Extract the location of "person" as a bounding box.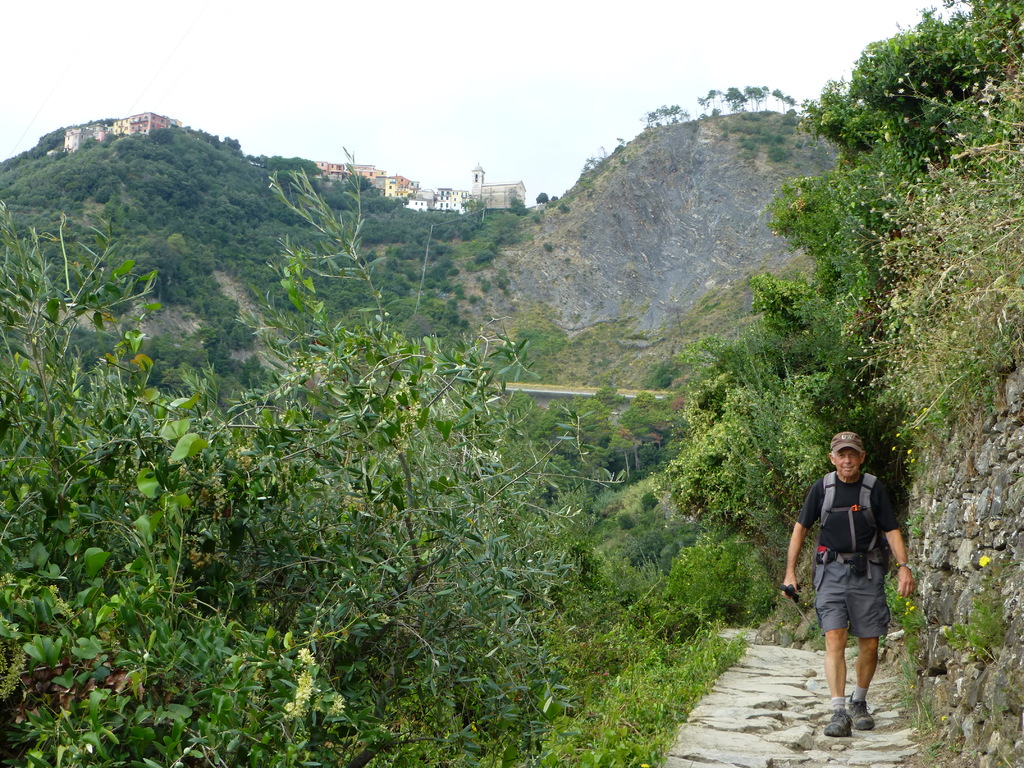
Rect(798, 440, 905, 723).
